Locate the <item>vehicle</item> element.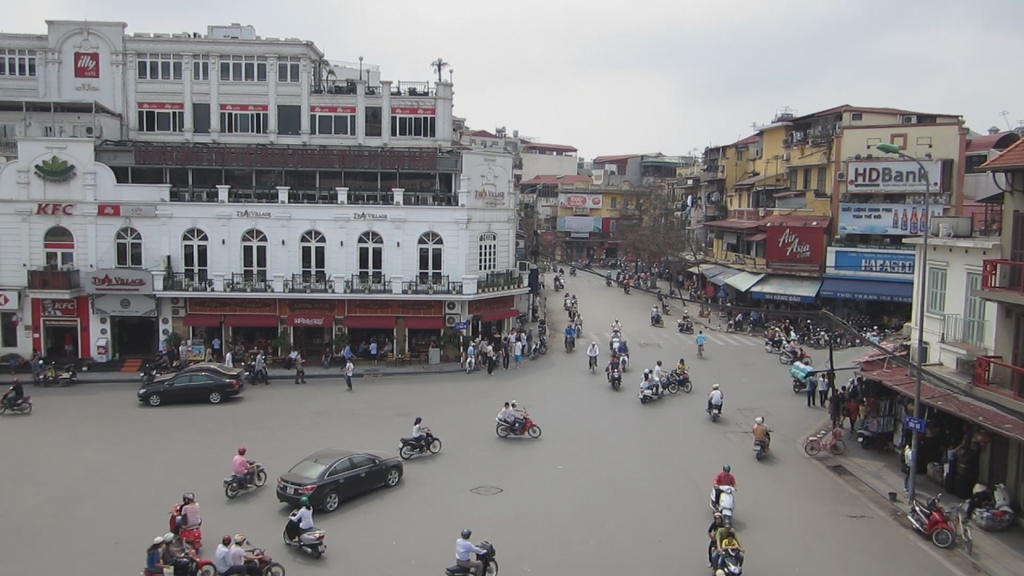
Element bbox: 135 368 242 407.
